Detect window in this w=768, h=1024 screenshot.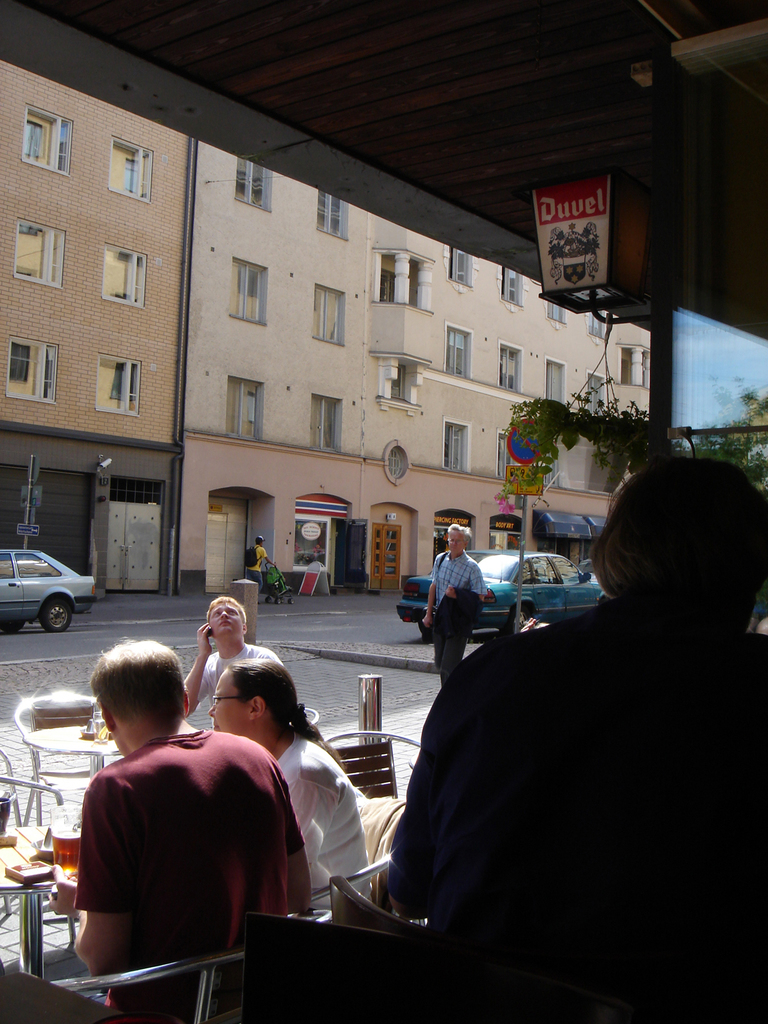
Detection: detection(310, 287, 347, 344).
